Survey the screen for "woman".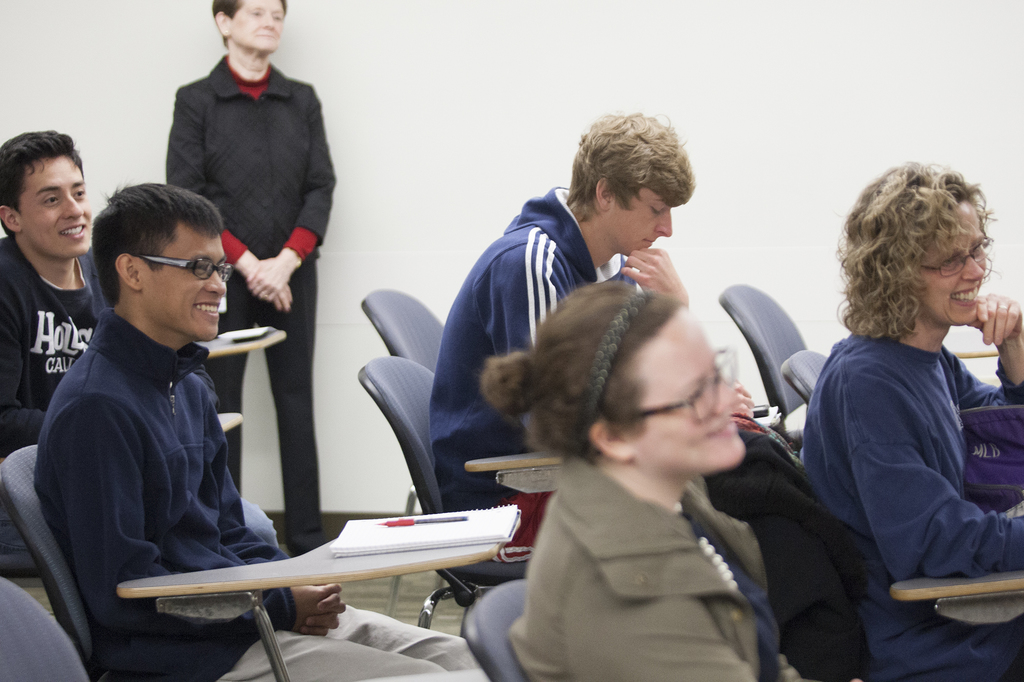
Survey found: 481 268 816 681.
